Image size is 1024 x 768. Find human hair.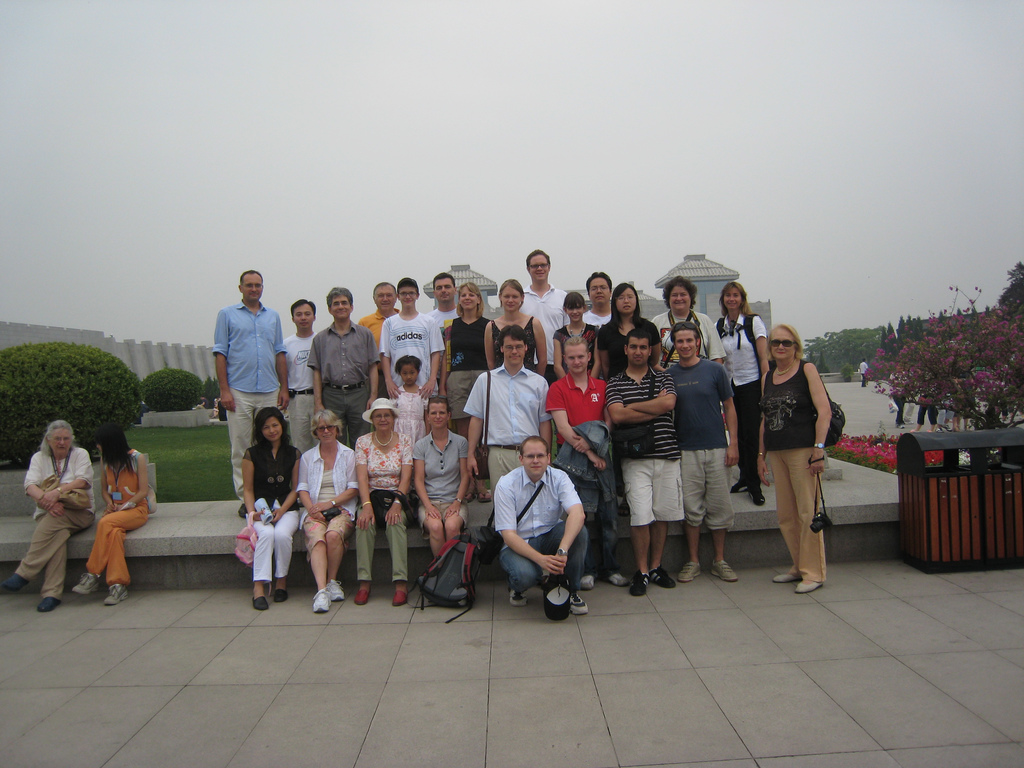
668/325/705/364.
